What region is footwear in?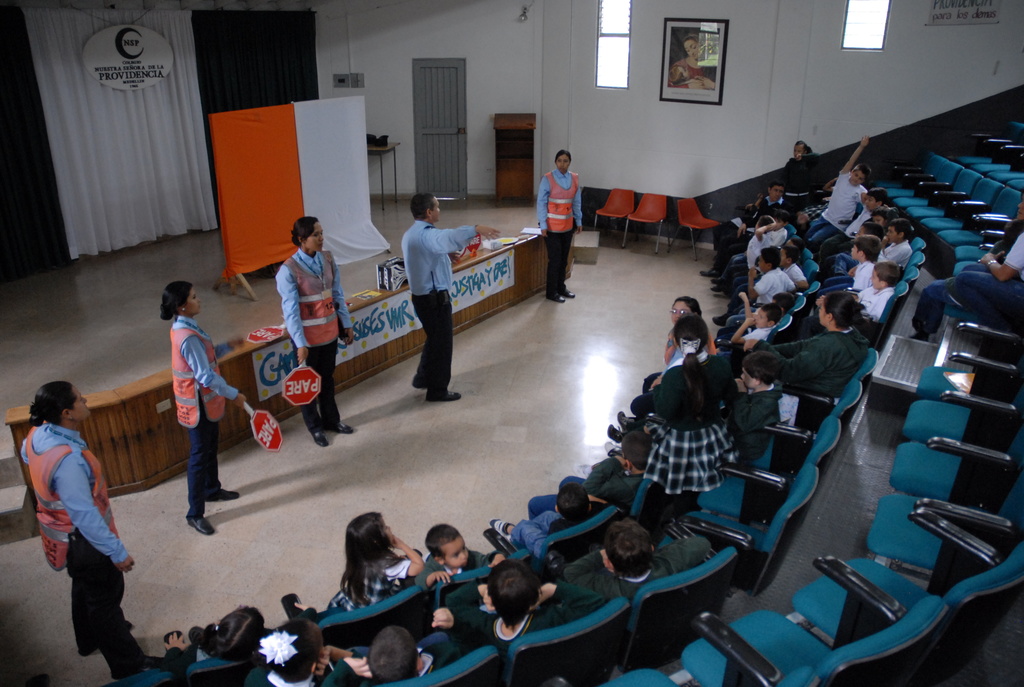
bbox=[328, 423, 355, 434].
